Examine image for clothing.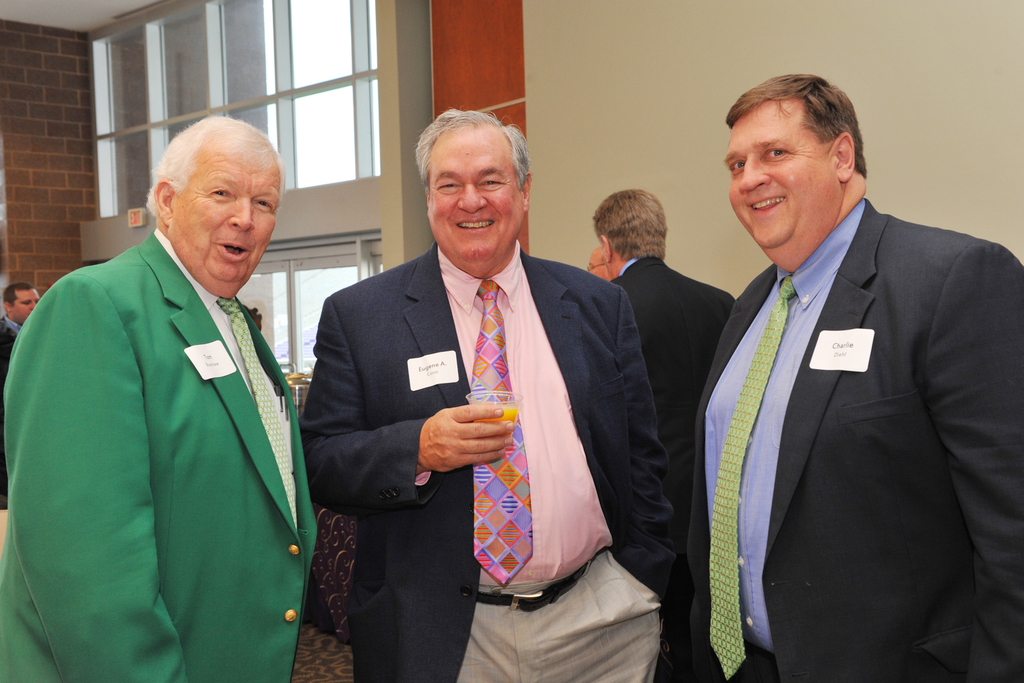
Examination result: x1=0 y1=235 x2=309 y2=682.
